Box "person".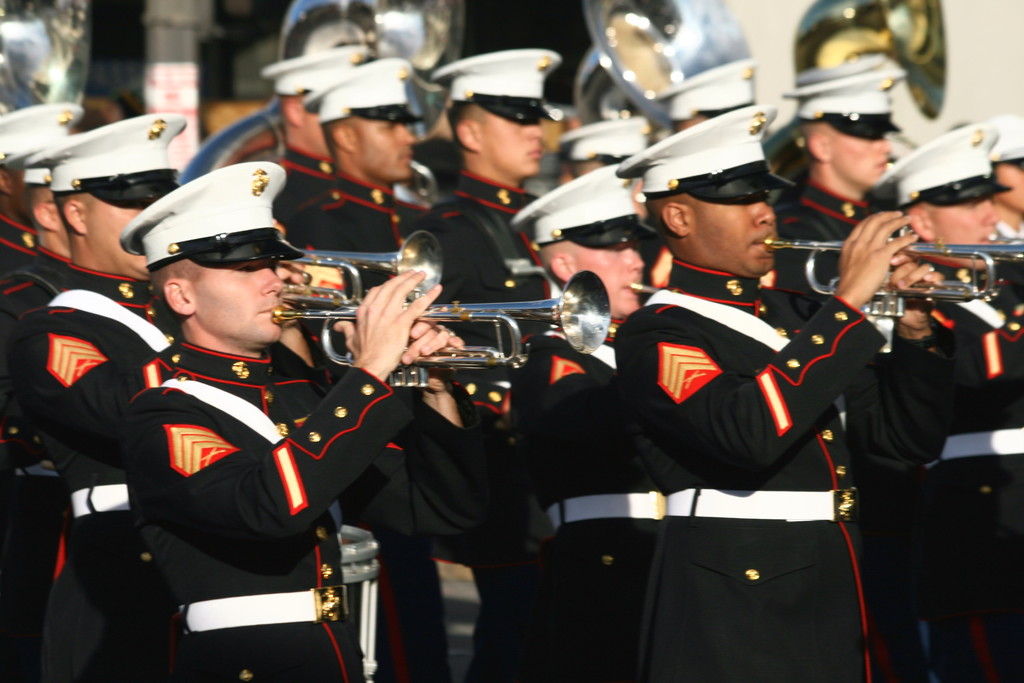
crop(649, 50, 758, 142).
